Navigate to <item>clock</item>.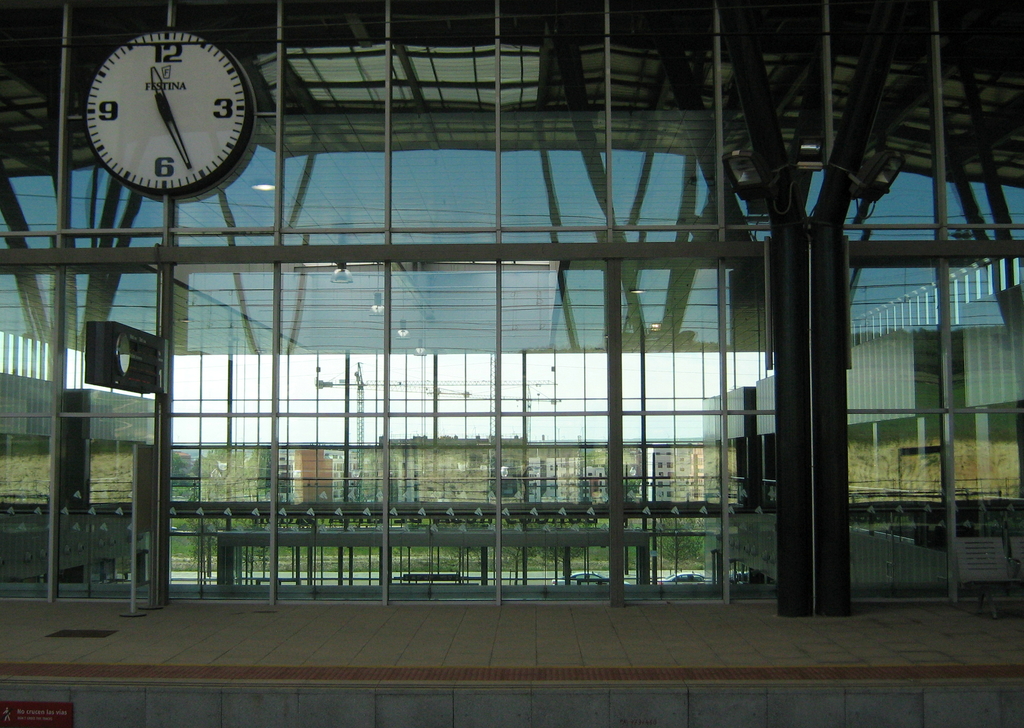
Navigation target: x1=67, y1=22, x2=248, y2=191.
